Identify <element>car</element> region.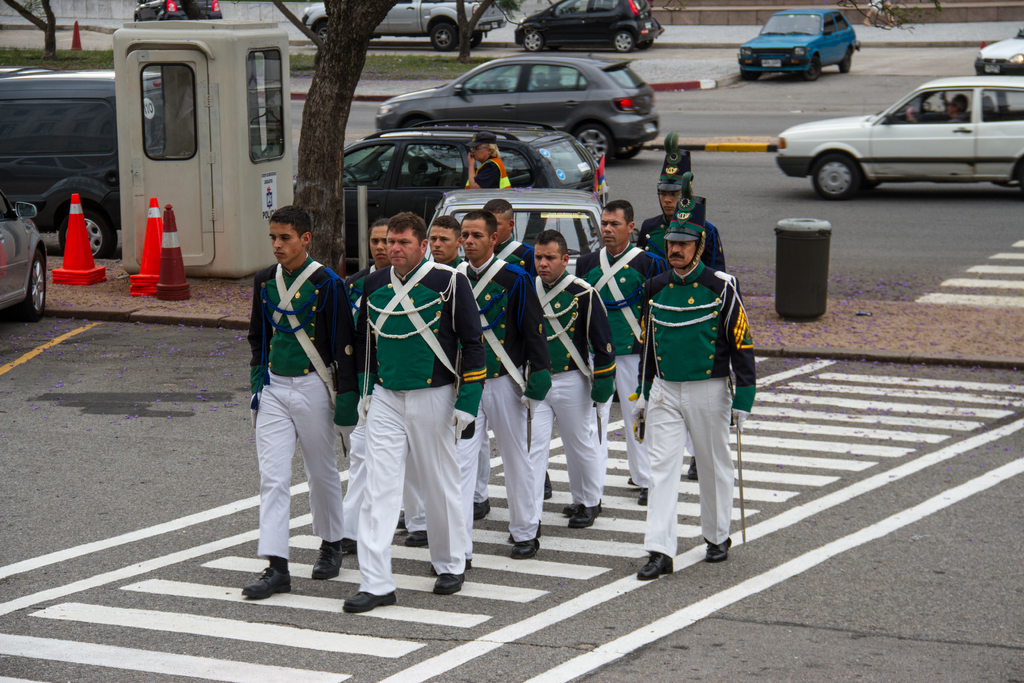
Region: <box>0,192,45,320</box>.
